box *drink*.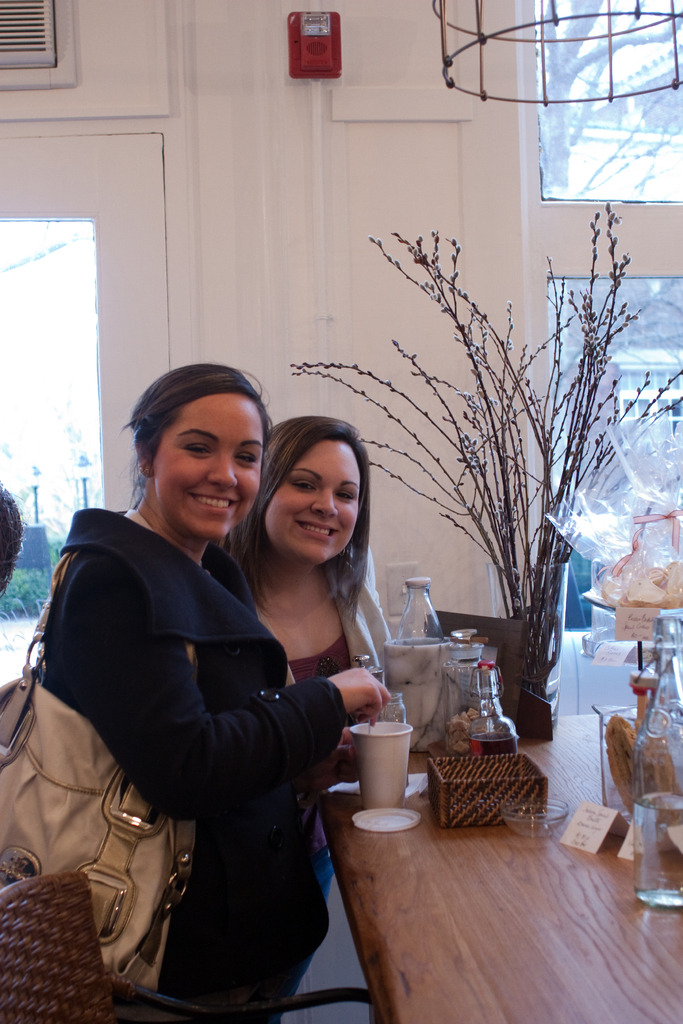
bbox(636, 794, 682, 909).
